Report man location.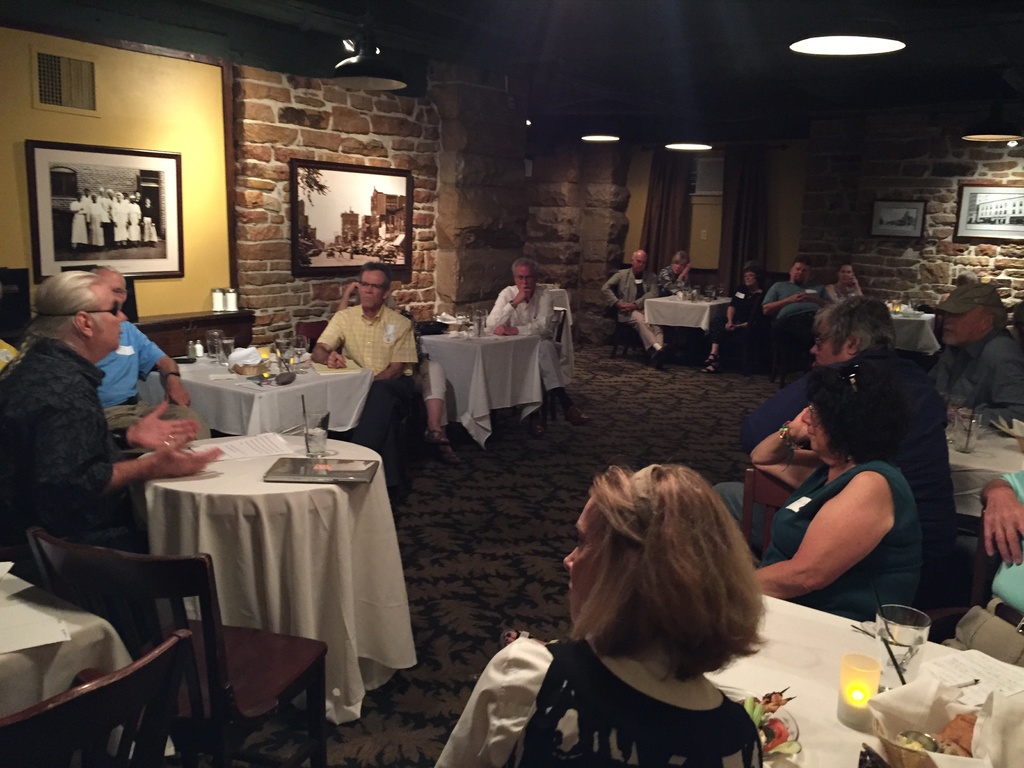
Report: locate(663, 249, 689, 291).
